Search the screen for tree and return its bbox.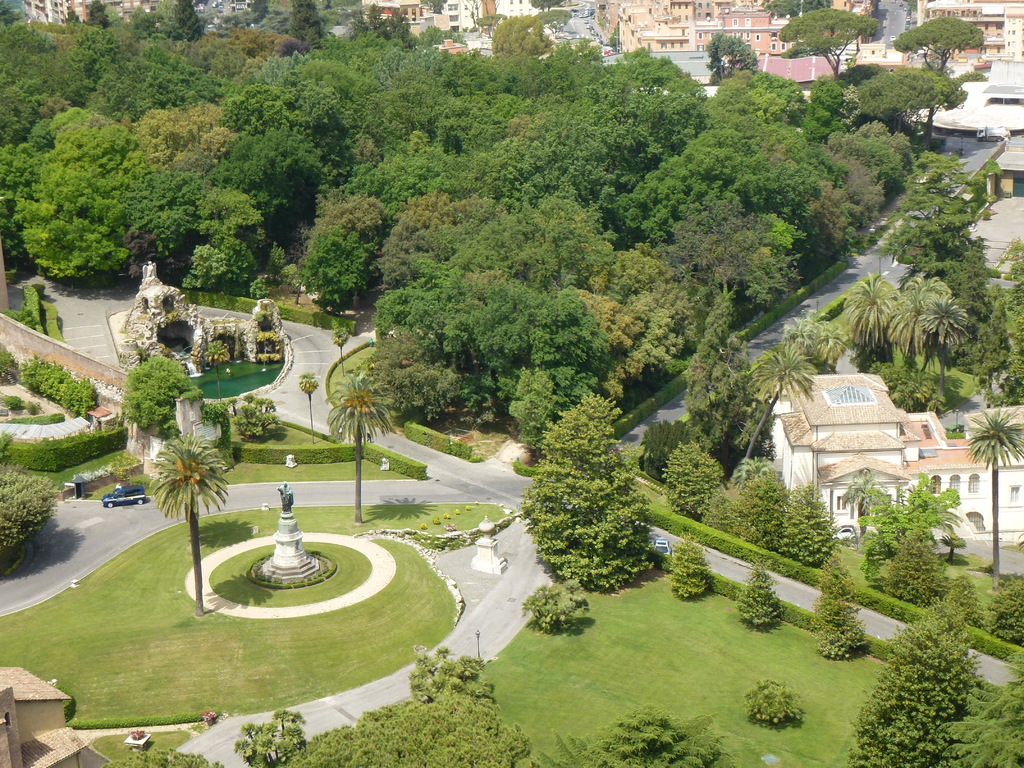
Found: select_region(201, 337, 223, 402).
